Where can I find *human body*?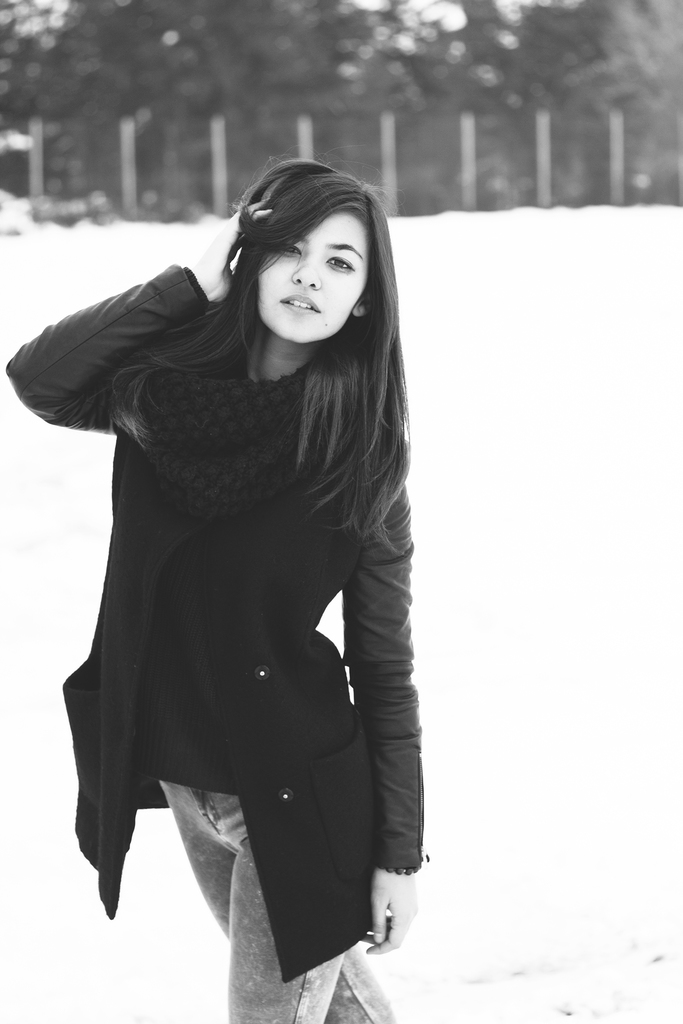
You can find it at bbox=[42, 168, 443, 1023].
